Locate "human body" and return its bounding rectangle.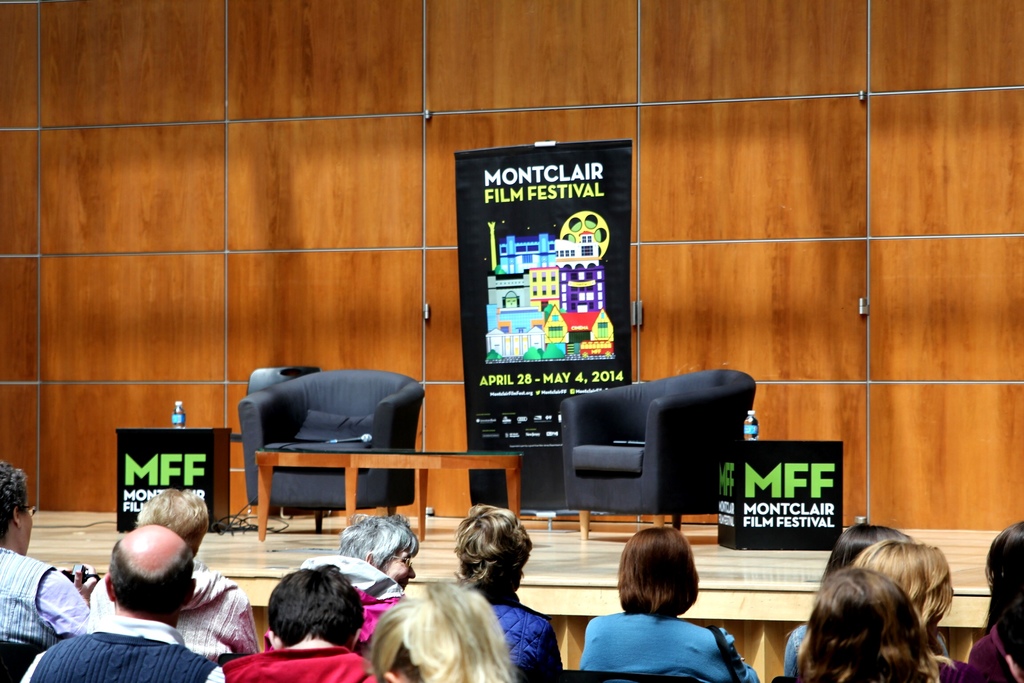
(778, 513, 893, 671).
